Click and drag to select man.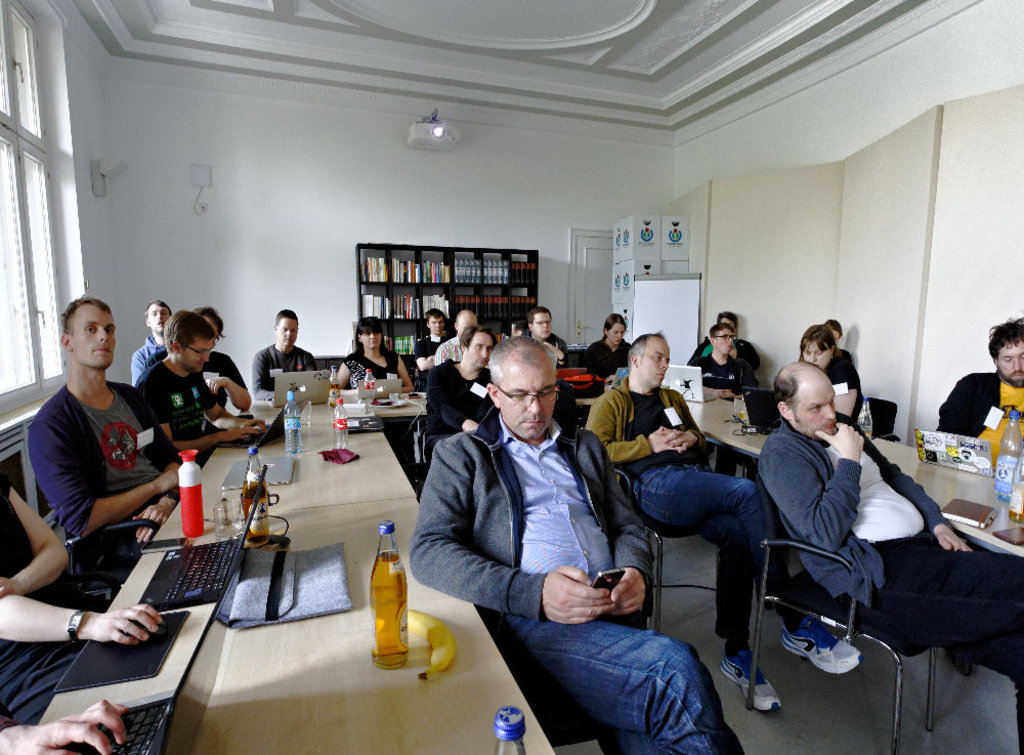
Selection: pyautogui.locateOnScreen(26, 292, 182, 591).
